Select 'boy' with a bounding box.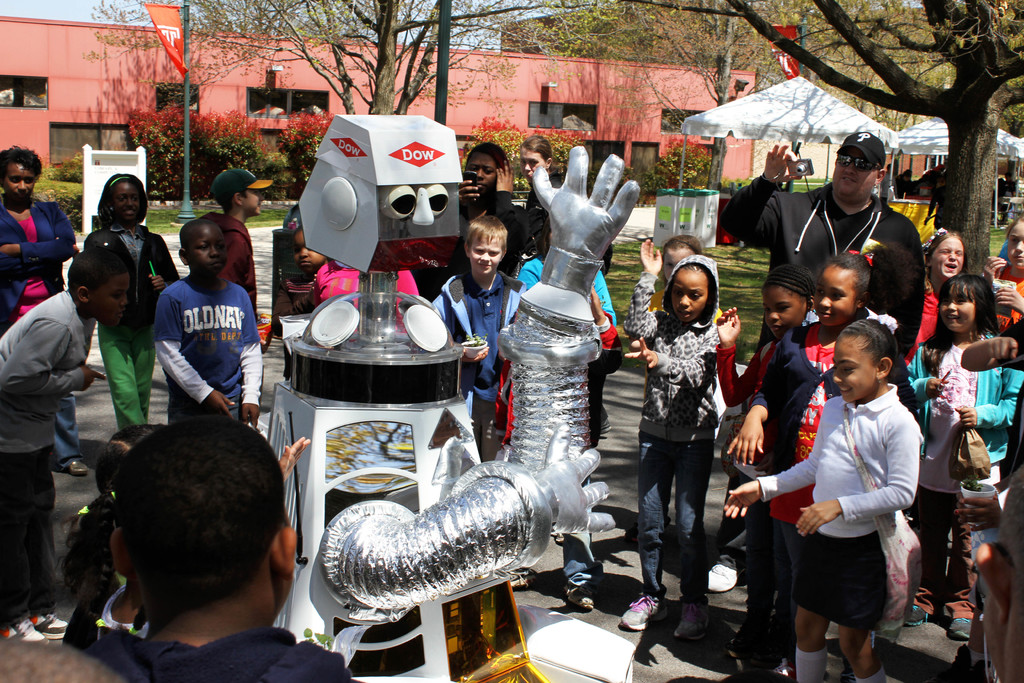
locate(82, 415, 351, 682).
